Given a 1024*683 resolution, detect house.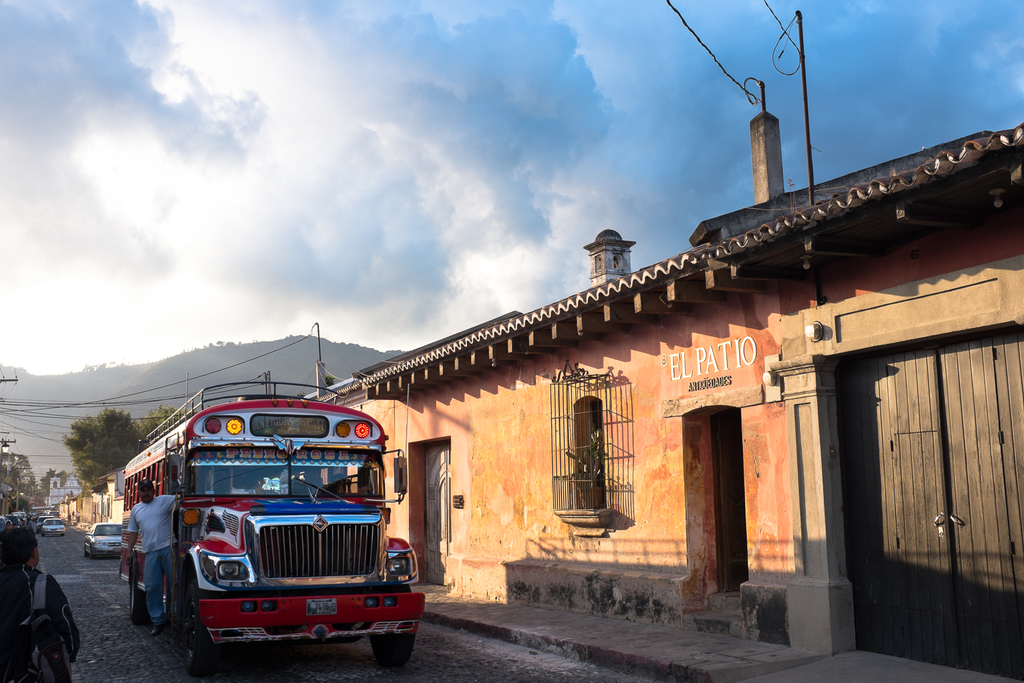
region(303, 86, 1023, 682).
